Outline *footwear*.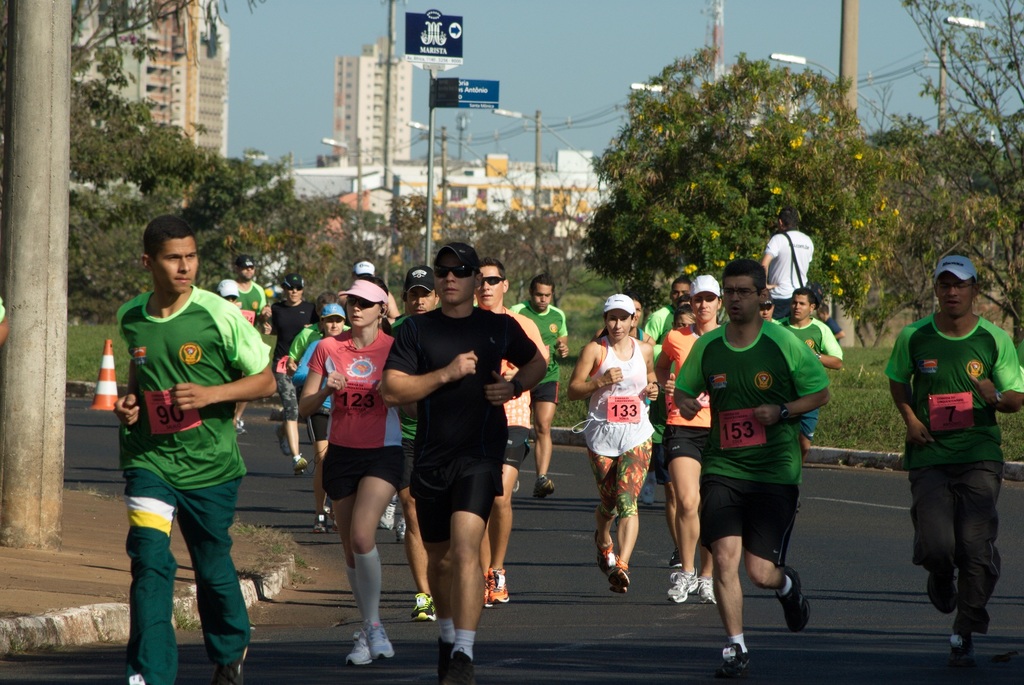
Outline: pyautogui.locateOnScreen(410, 594, 435, 622).
